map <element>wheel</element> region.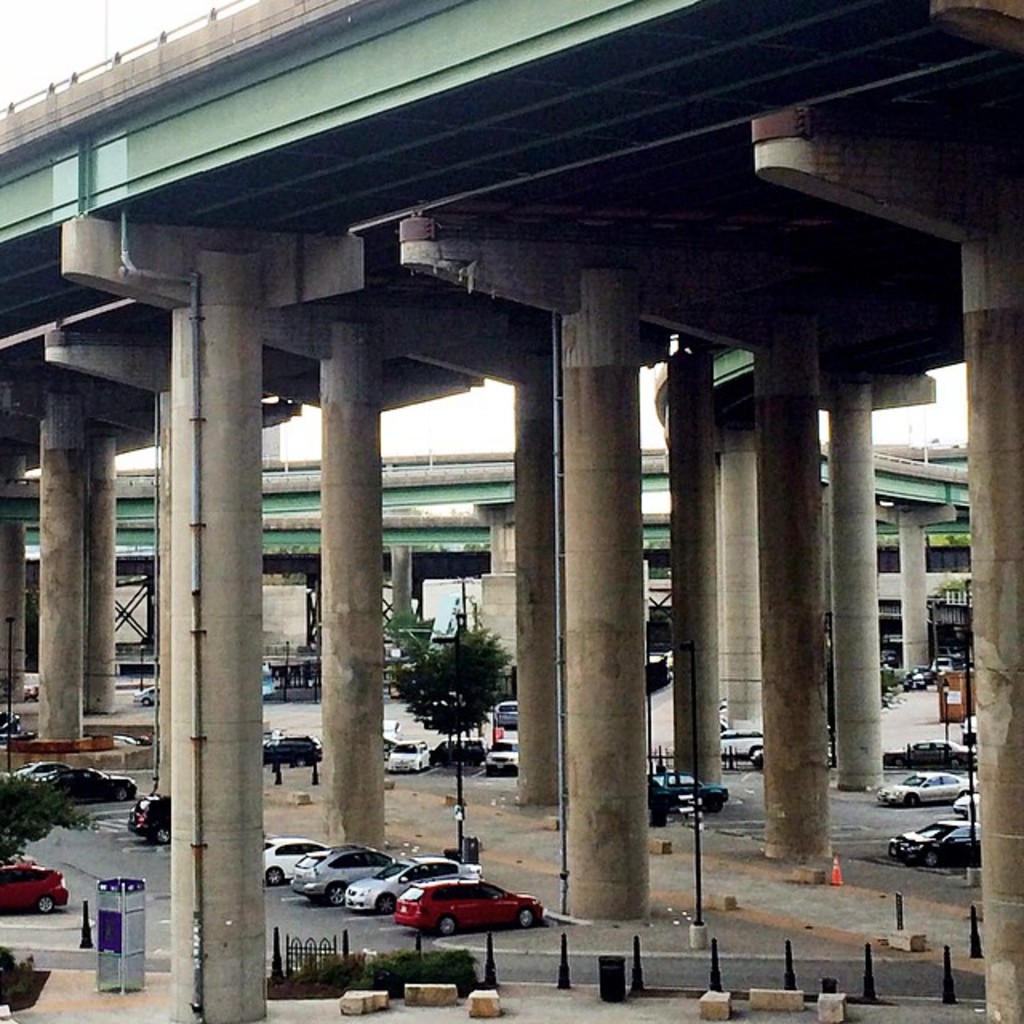
Mapped to x1=443 y1=917 x2=453 y2=931.
